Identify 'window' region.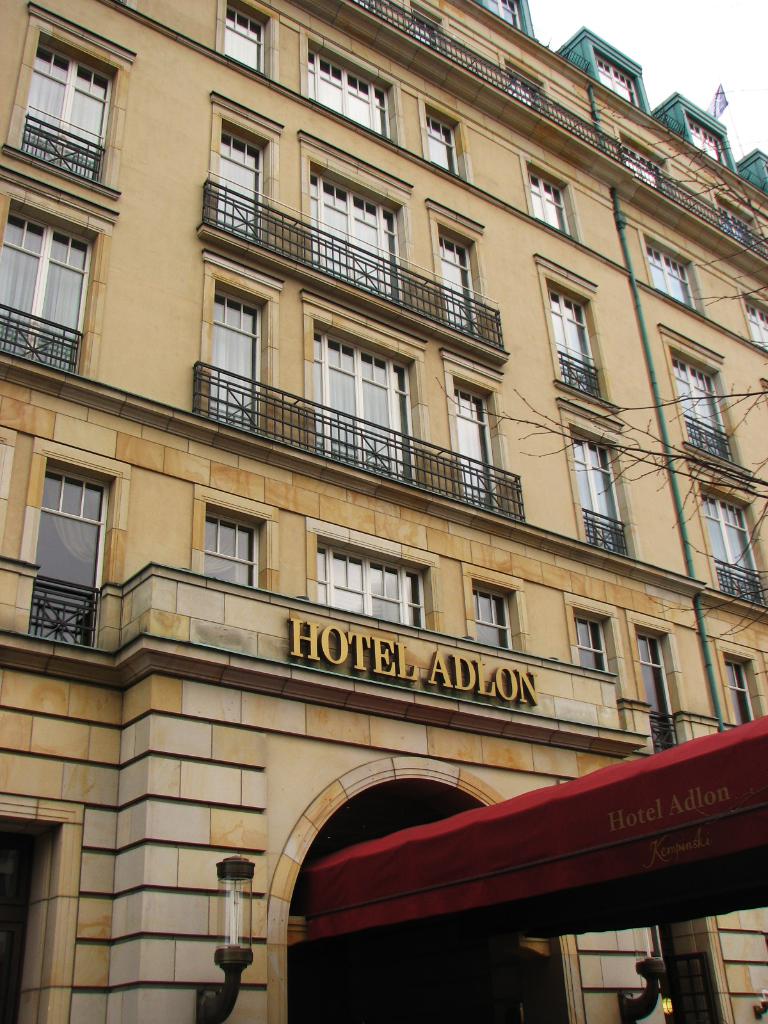
Region: (x1=219, y1=0, x2=271, y2=76).
